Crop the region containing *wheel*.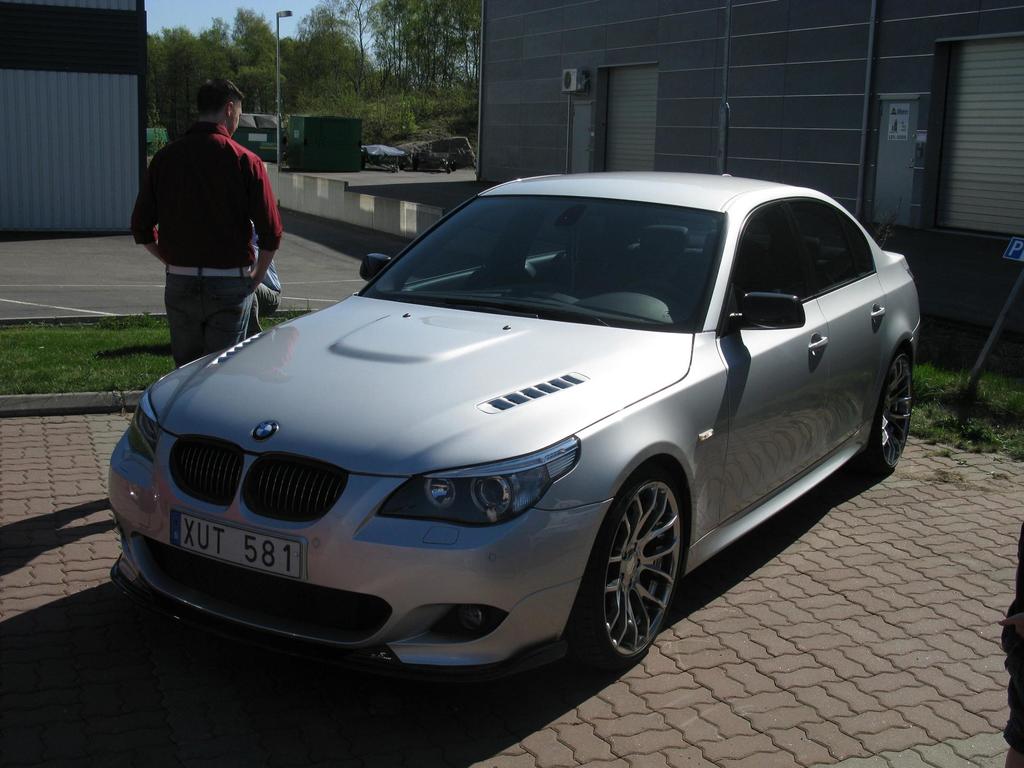
Crop region: [x1=861, y1=344, x2=916, y2=478].
